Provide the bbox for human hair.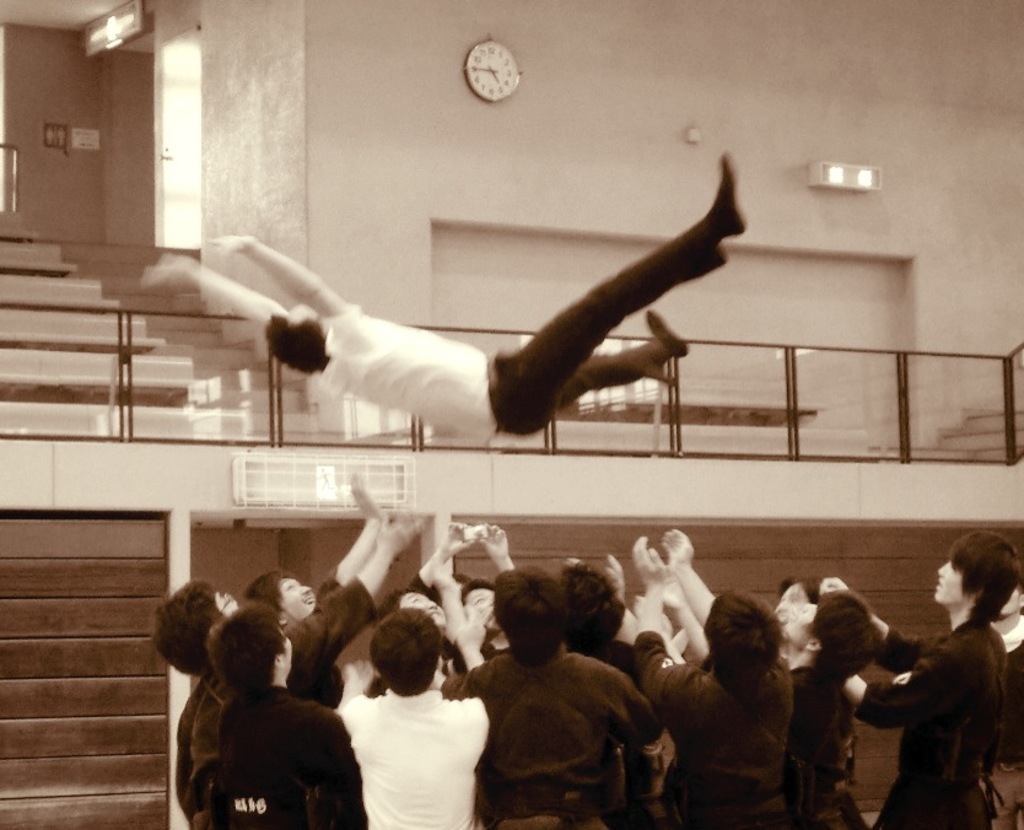
(x1=377, y1=584, x2=425, y2=618).
